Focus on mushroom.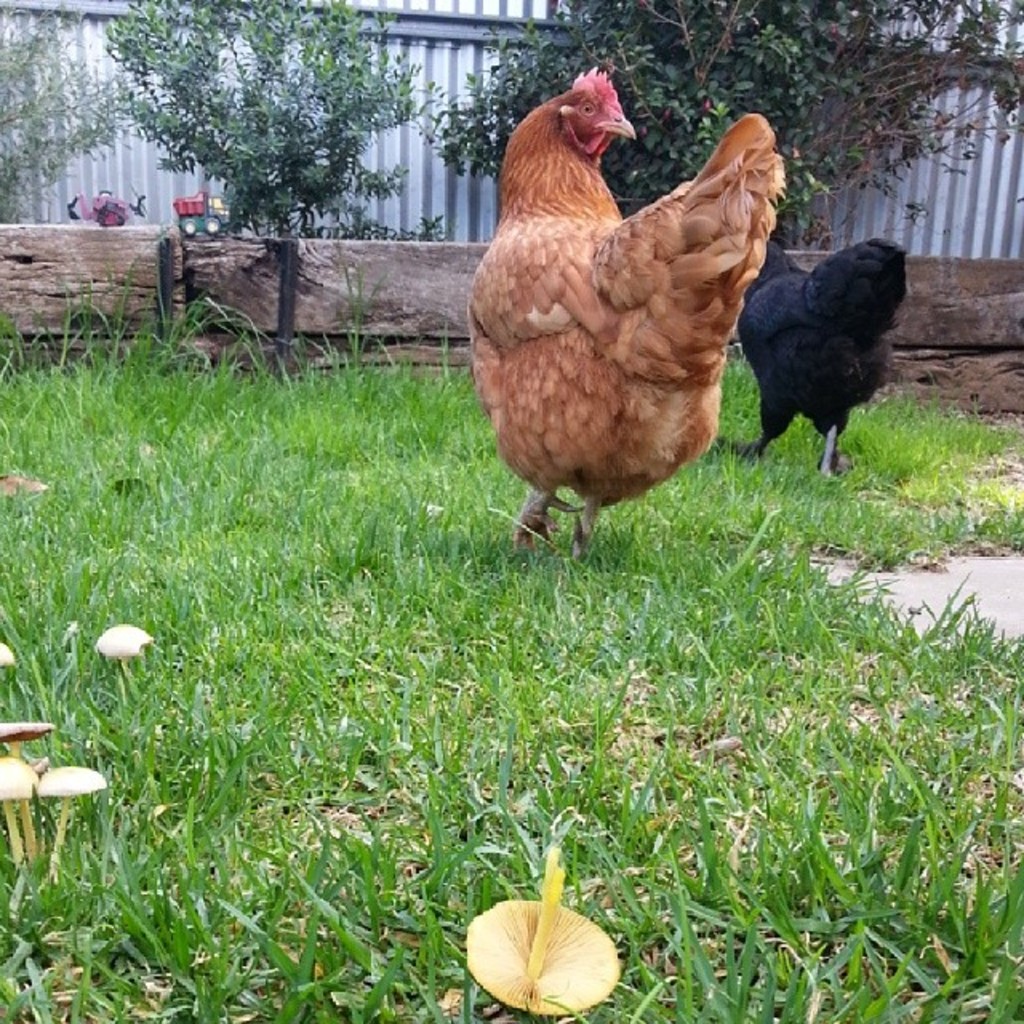
Focused at [462,888,626,1023].
